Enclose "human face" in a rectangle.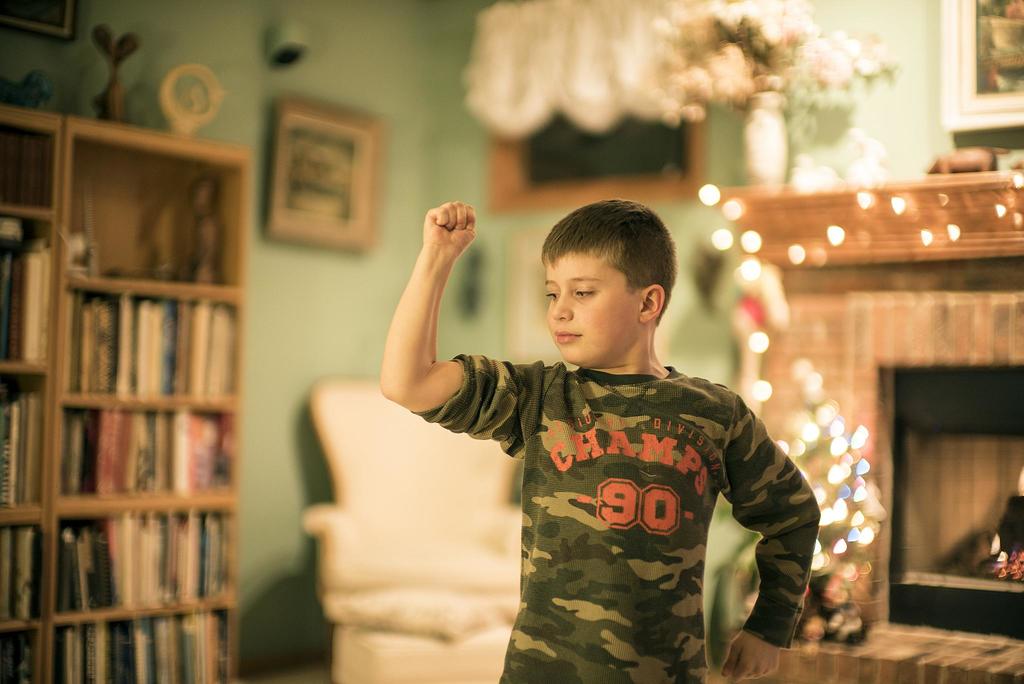
[543,246,638,368].
